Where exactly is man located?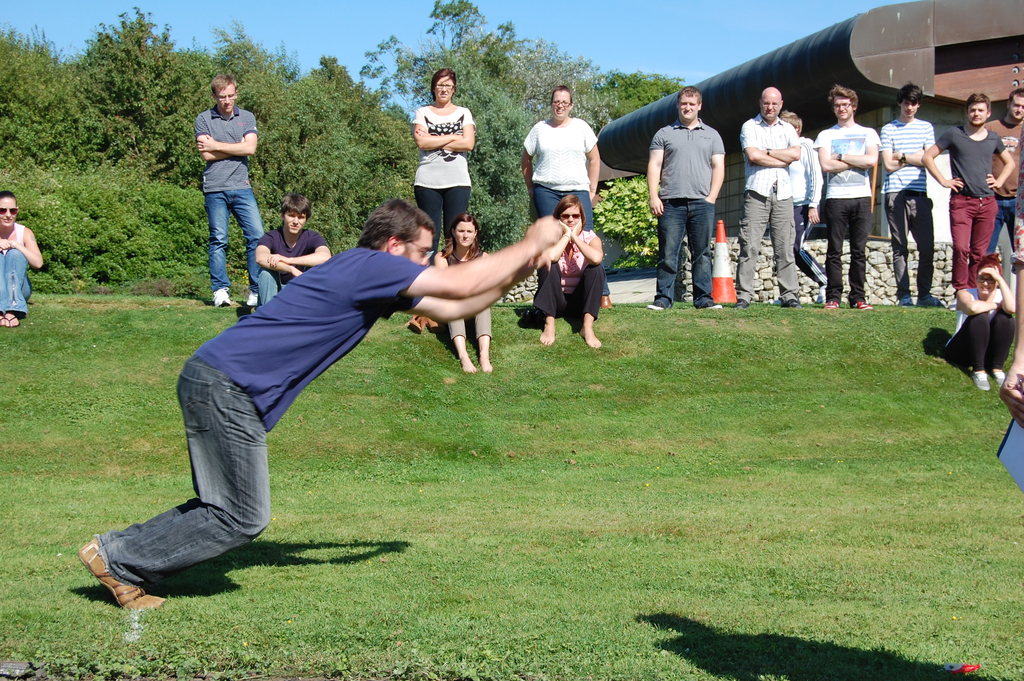
Its bounding box is {"left": 88, "top": 138, "right": 475, "bottom": 606}.
